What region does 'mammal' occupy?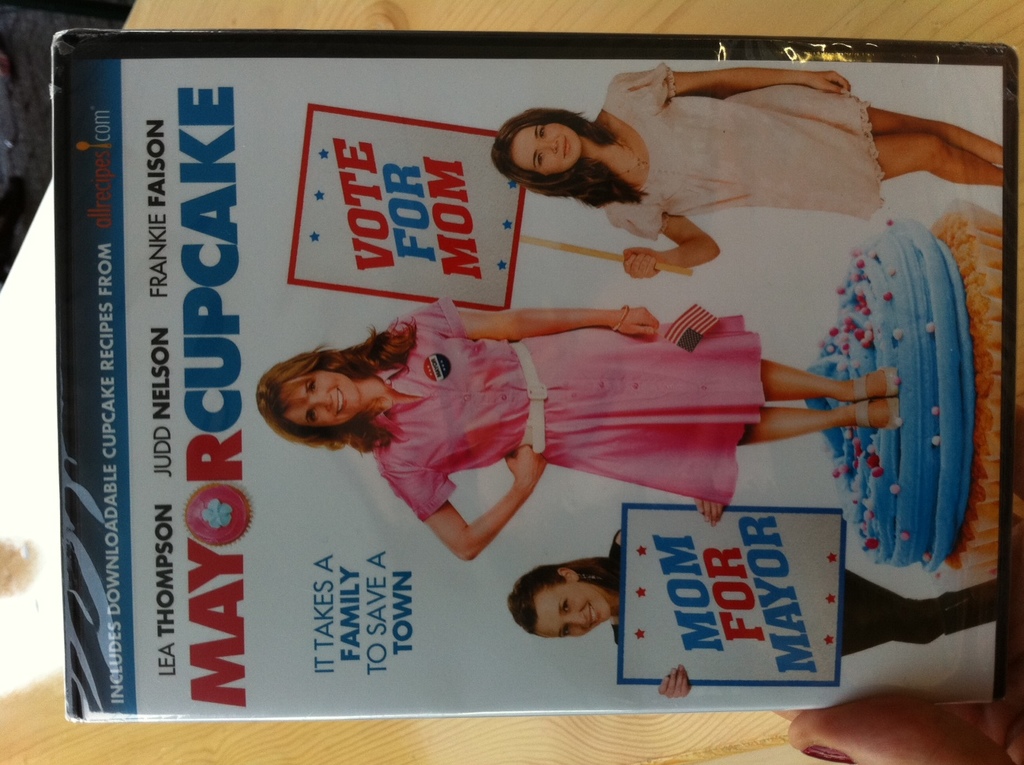
select_region(768, 694, 1014, 764).
